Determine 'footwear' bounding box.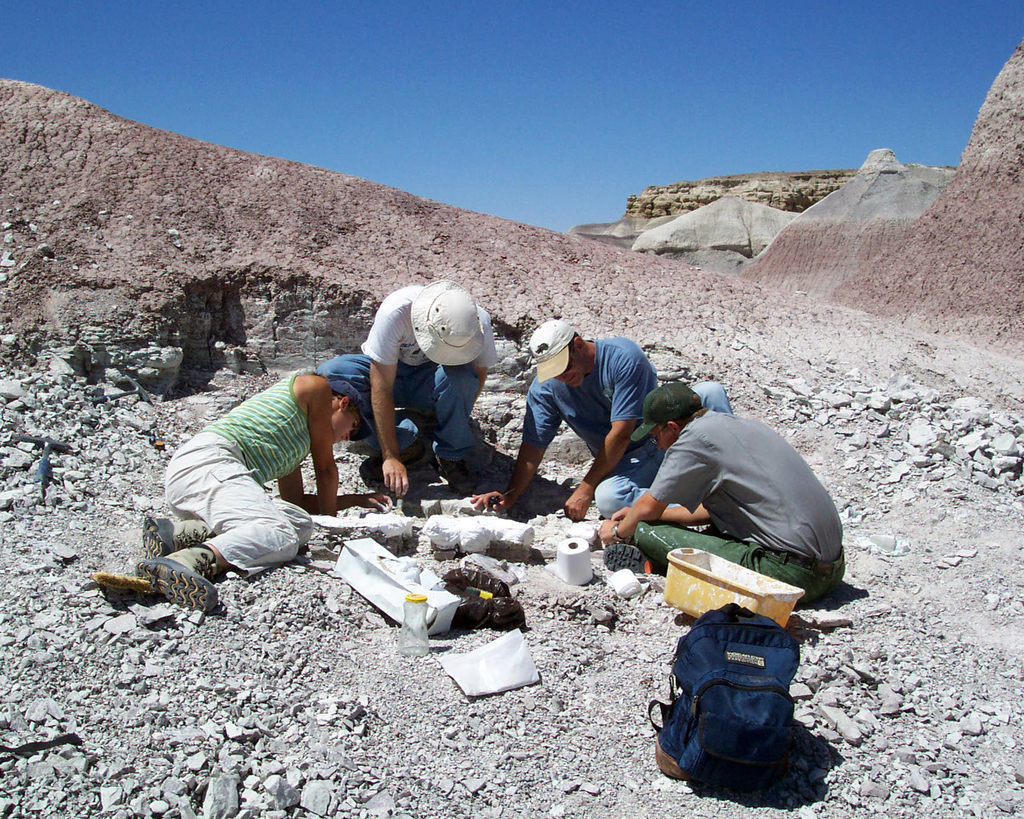
Determined: rect(355, 450, 424, 473).
